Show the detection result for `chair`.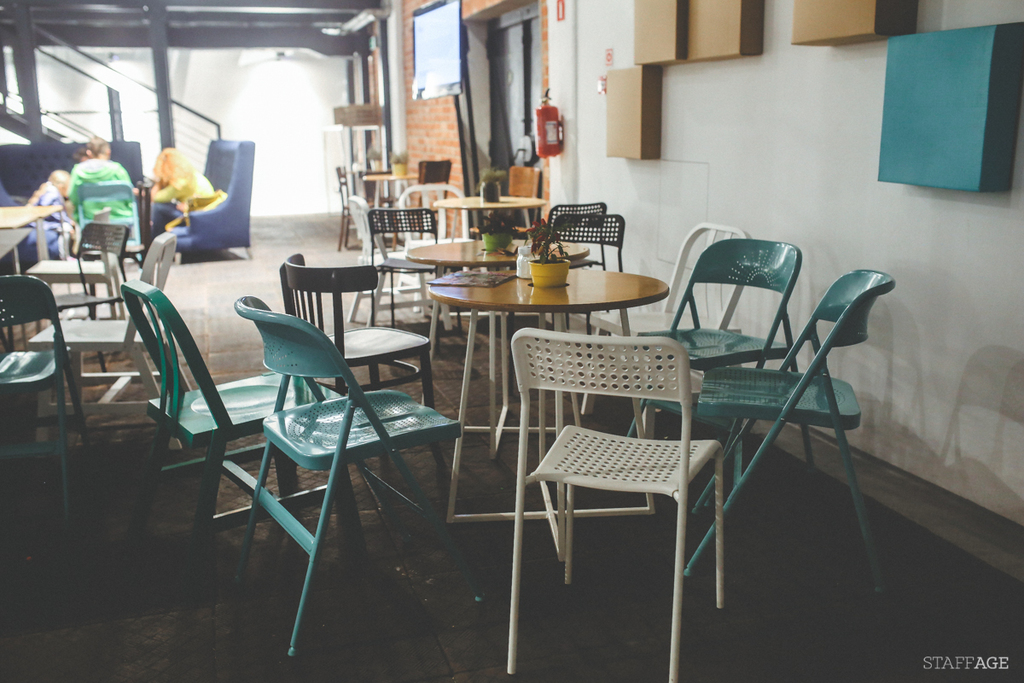
Rect(337, 164, 367, 243).
